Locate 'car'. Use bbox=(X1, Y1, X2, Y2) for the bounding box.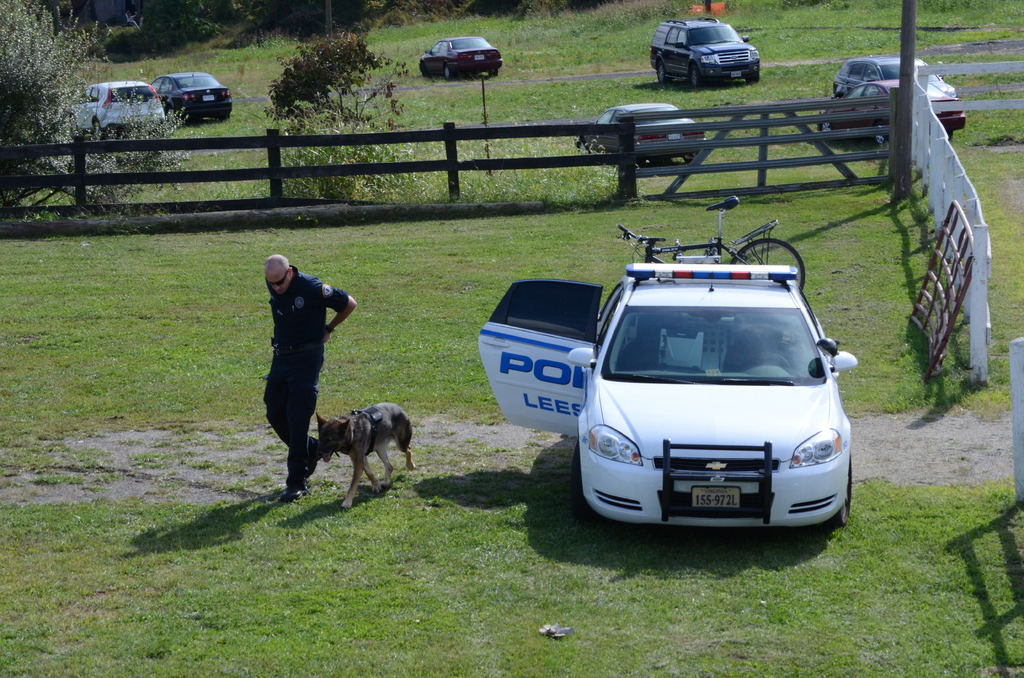
bbox=(819, 83, 966, 145).
